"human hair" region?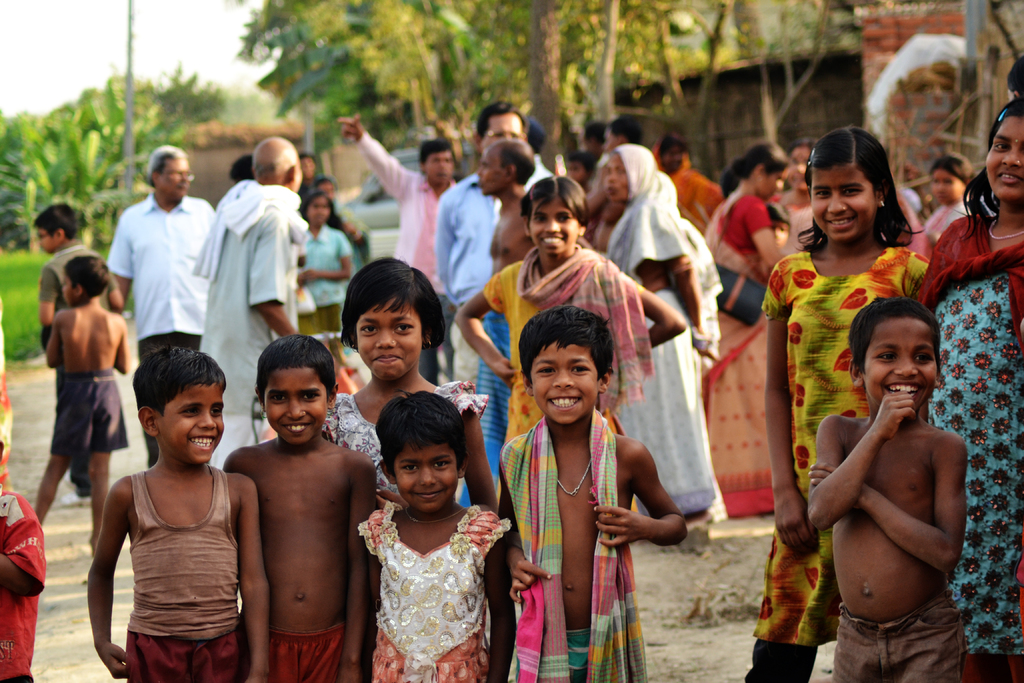
l=563, t=150, r=600, b=183
